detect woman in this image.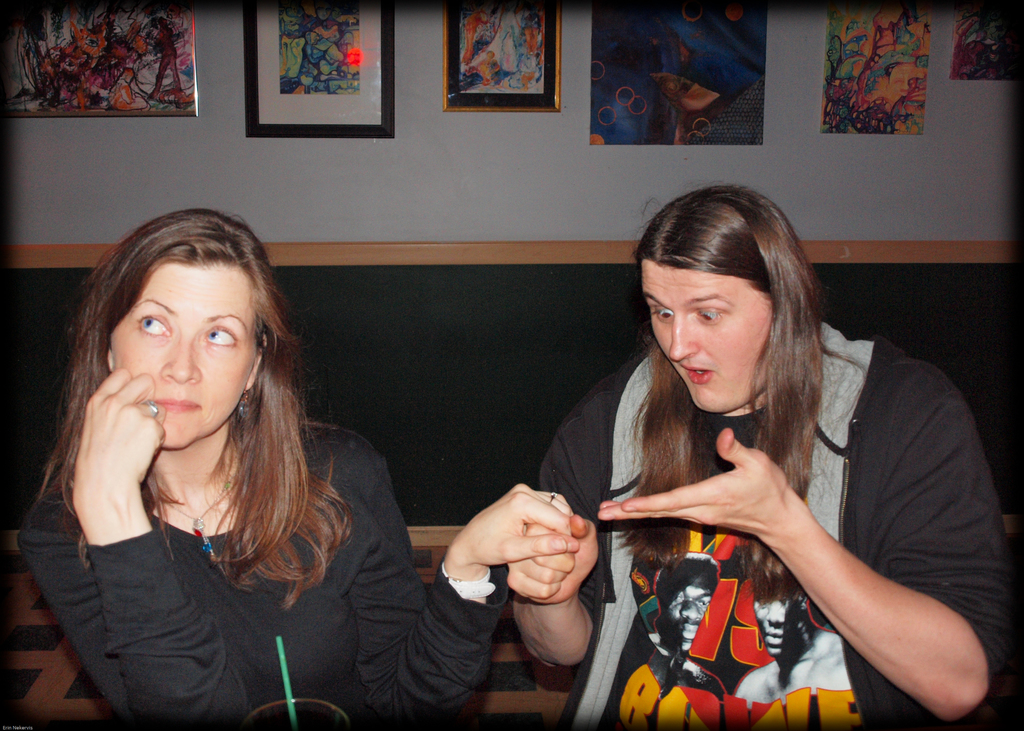
Detection: Rect(19, 203, 584, 728).
